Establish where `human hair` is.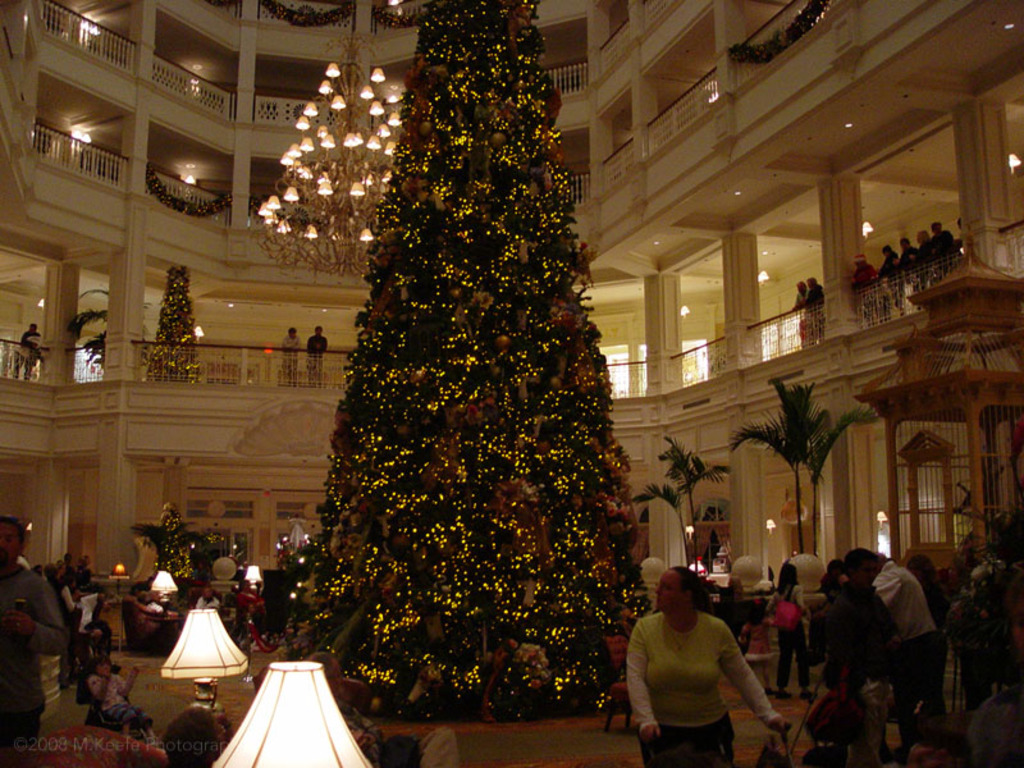
Established at 777, 559, 792, 598.
